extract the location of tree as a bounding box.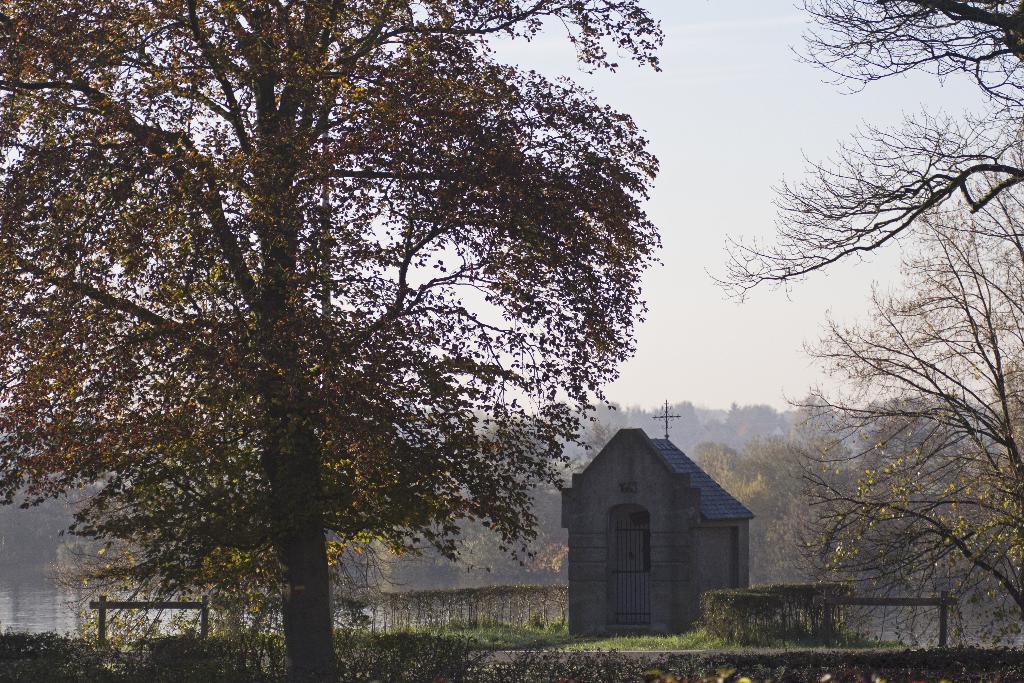
x1=31 y1=10 x2=697 y2=640.
